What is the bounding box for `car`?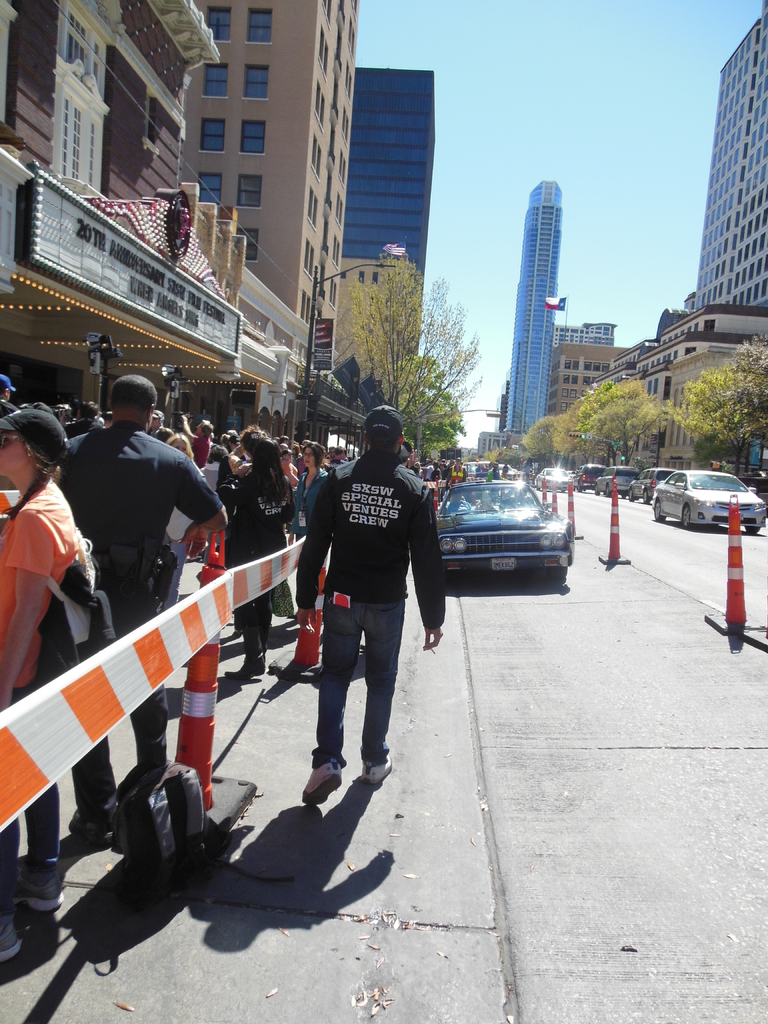
l=651, t=468, r=765, b=529.
